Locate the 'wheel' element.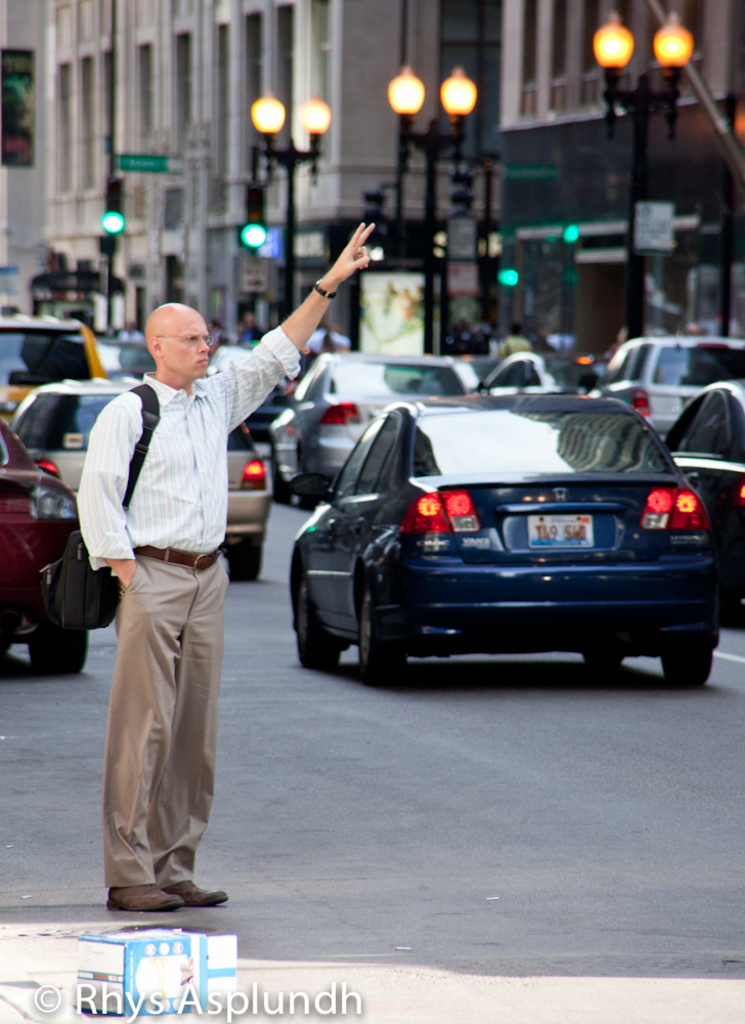
Element bbox: x1=347 y1=570 x2=410 y2=687.
